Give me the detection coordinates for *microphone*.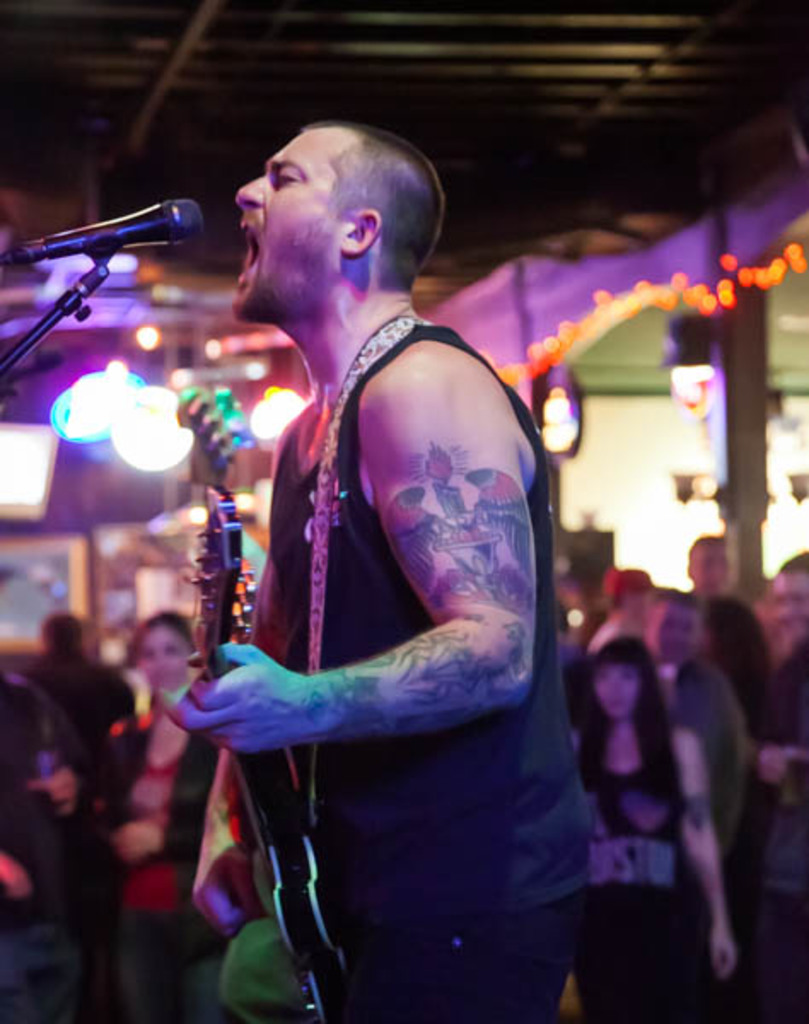
x1=43, y1=195, x2=200, y2=265.
